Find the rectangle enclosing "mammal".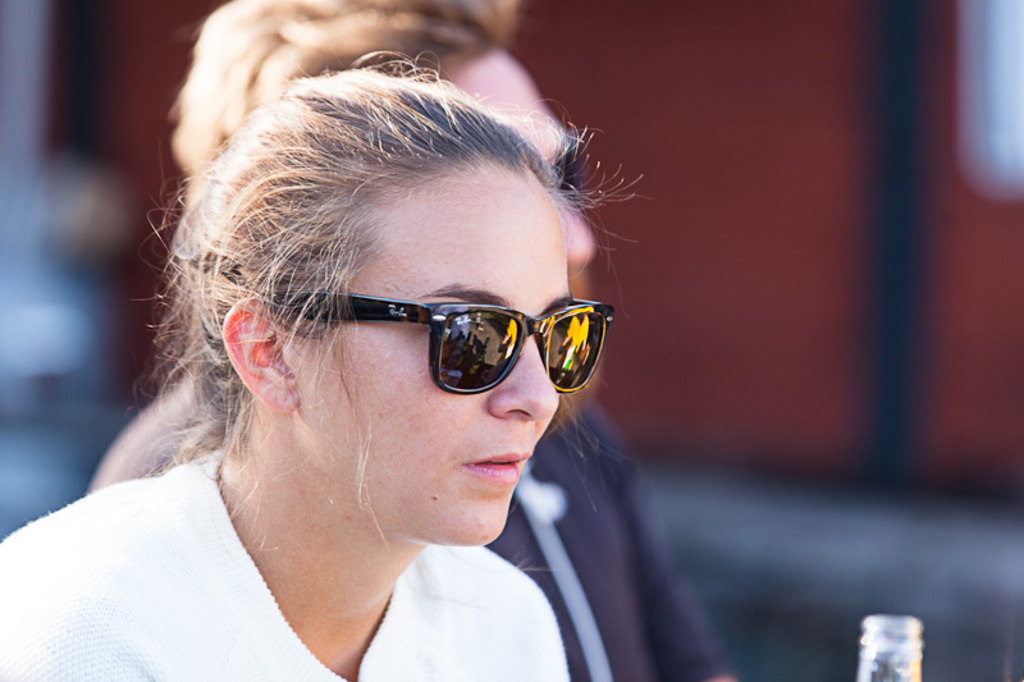
left=90, top=0, right=739, bottom=681.
